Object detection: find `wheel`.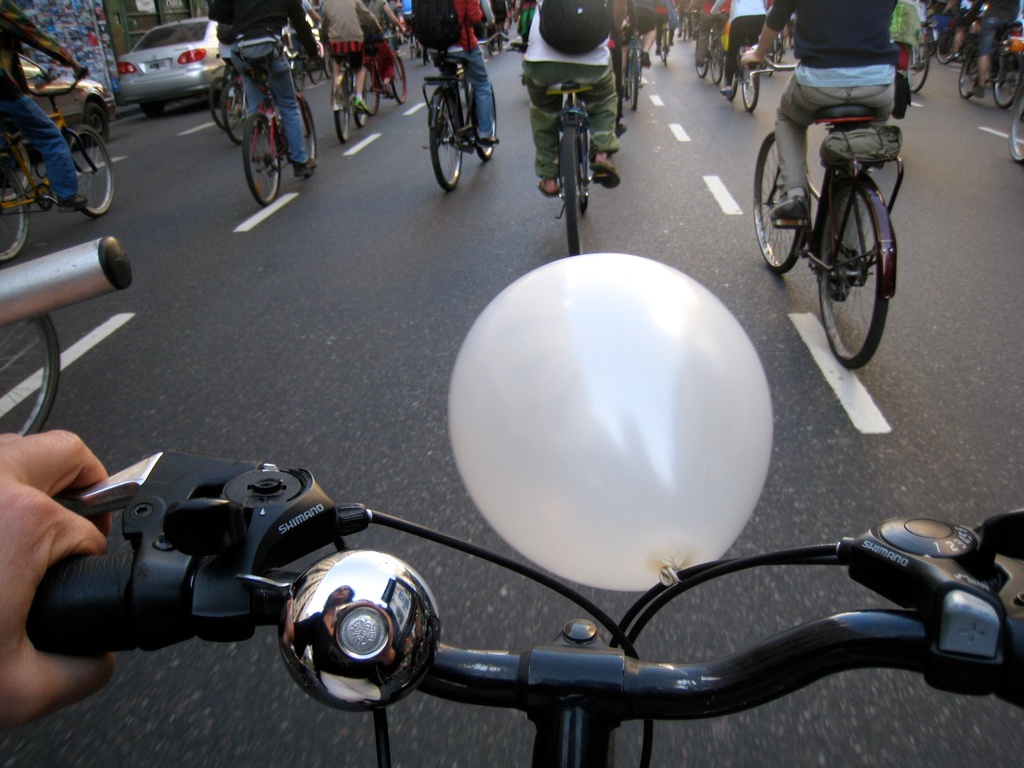
(774,40,782,66).
